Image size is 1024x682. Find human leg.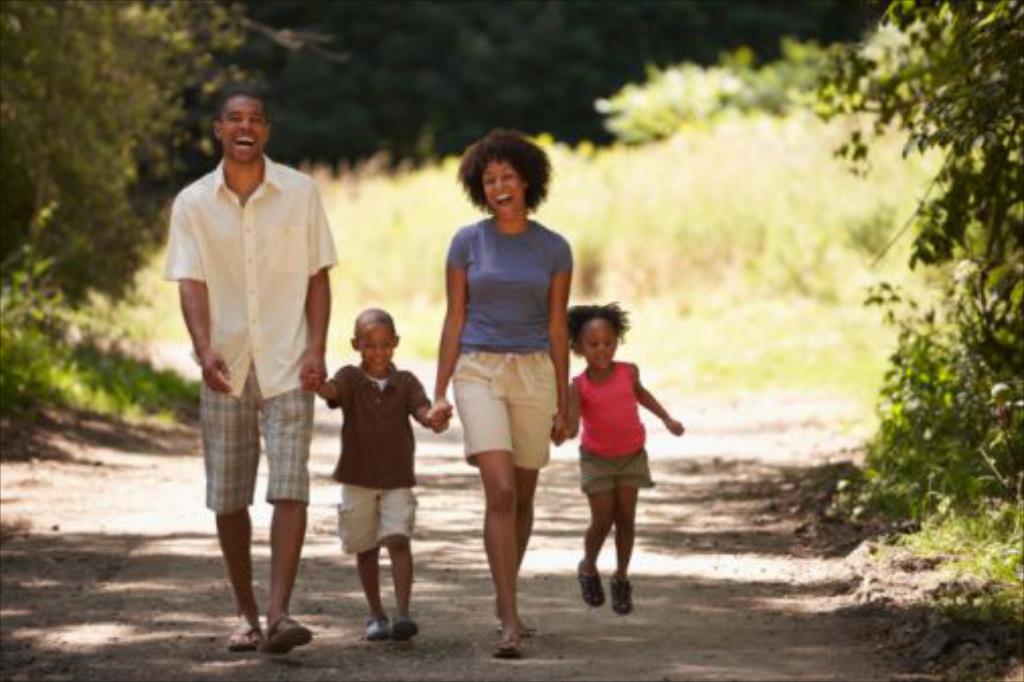
region(494, 346, 548, 633).
